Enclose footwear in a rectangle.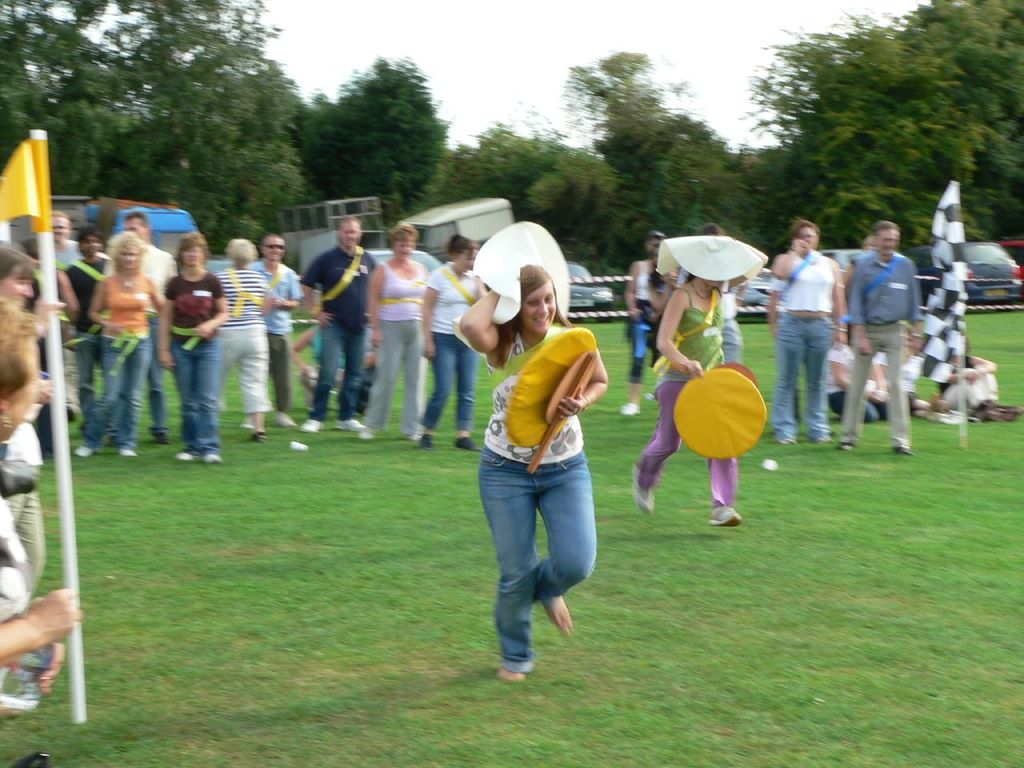
x1=626 y1=461 x2=658 y2=518.
